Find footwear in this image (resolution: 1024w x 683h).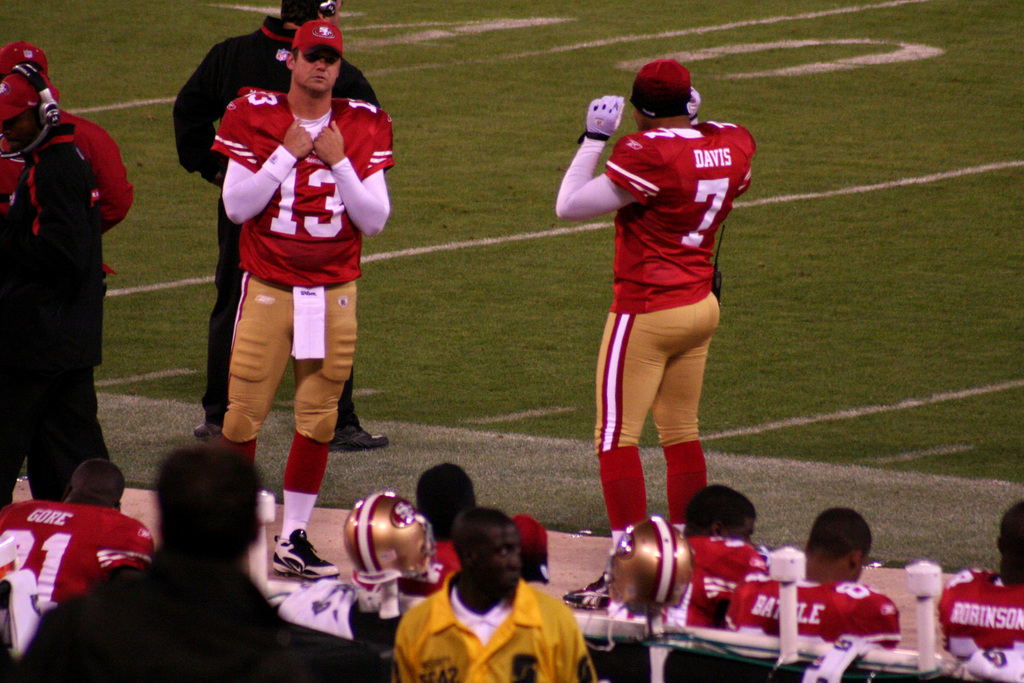
crop(197, 418, 220, 439).
